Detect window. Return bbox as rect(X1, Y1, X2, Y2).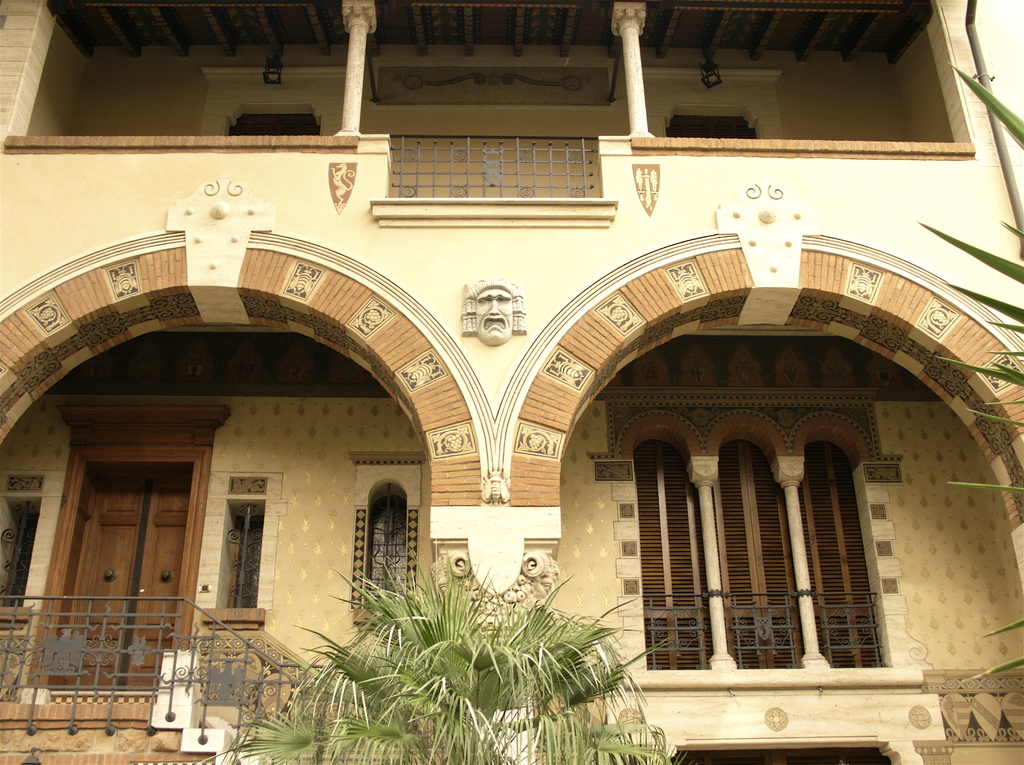
rect(216, 510, 266, 605).
